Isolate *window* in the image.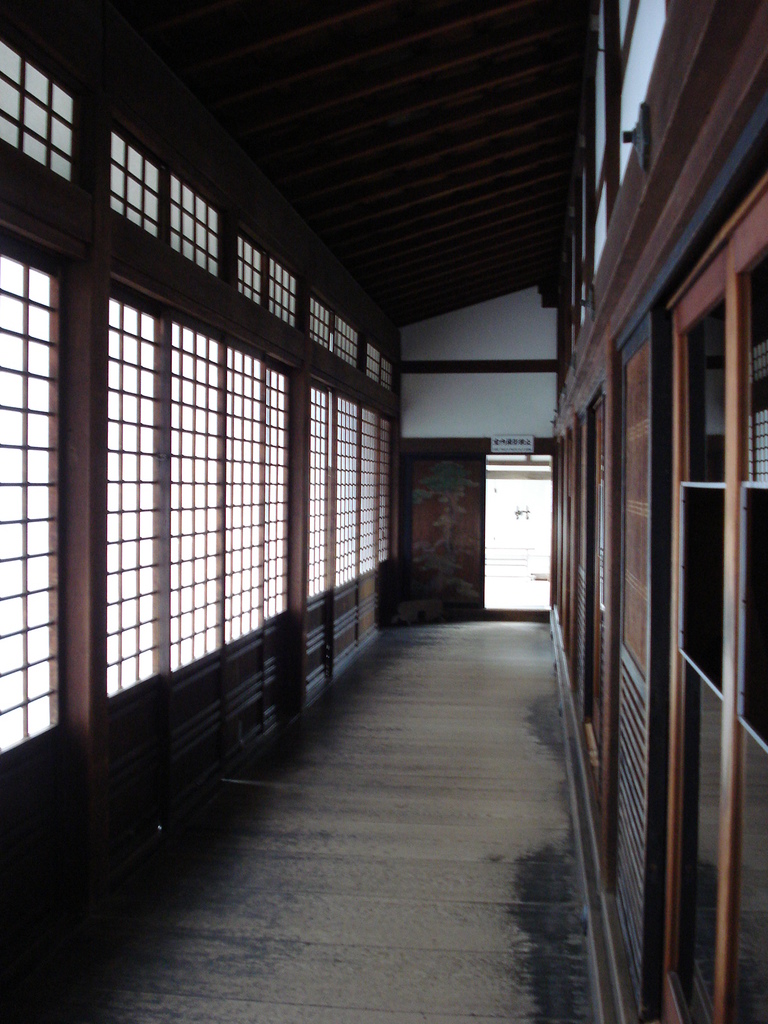
Isolated region: 310, 293, 371, 374.
